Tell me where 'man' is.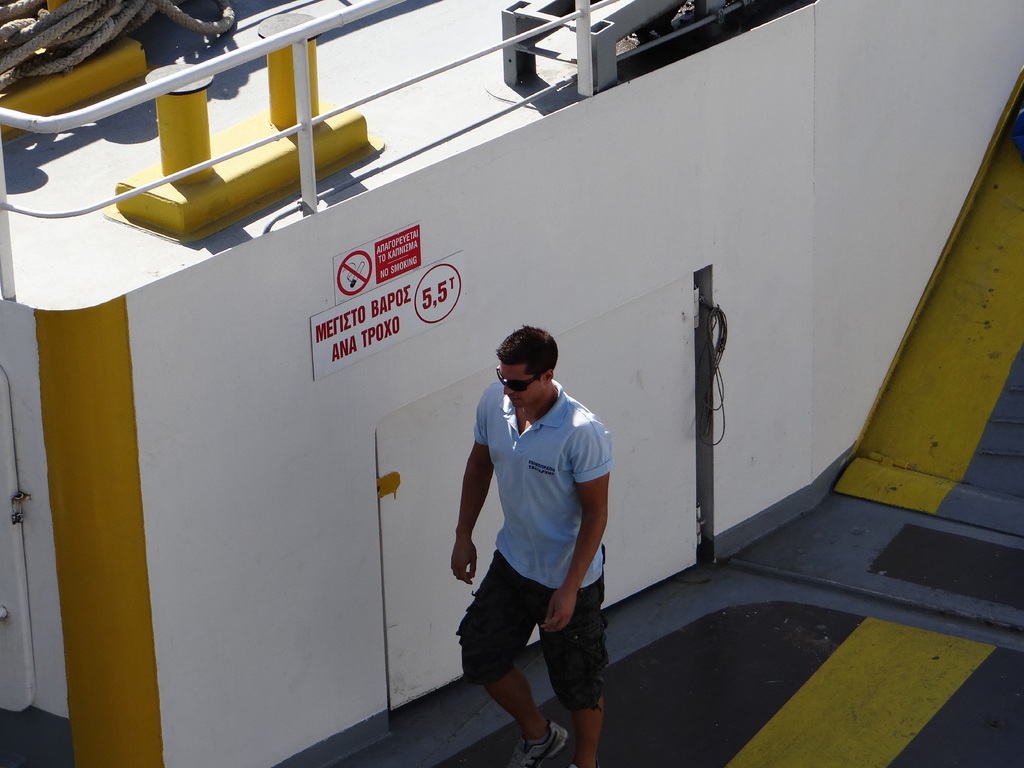
'man' is at [left=436, top=318, right=625, bottom=748].
